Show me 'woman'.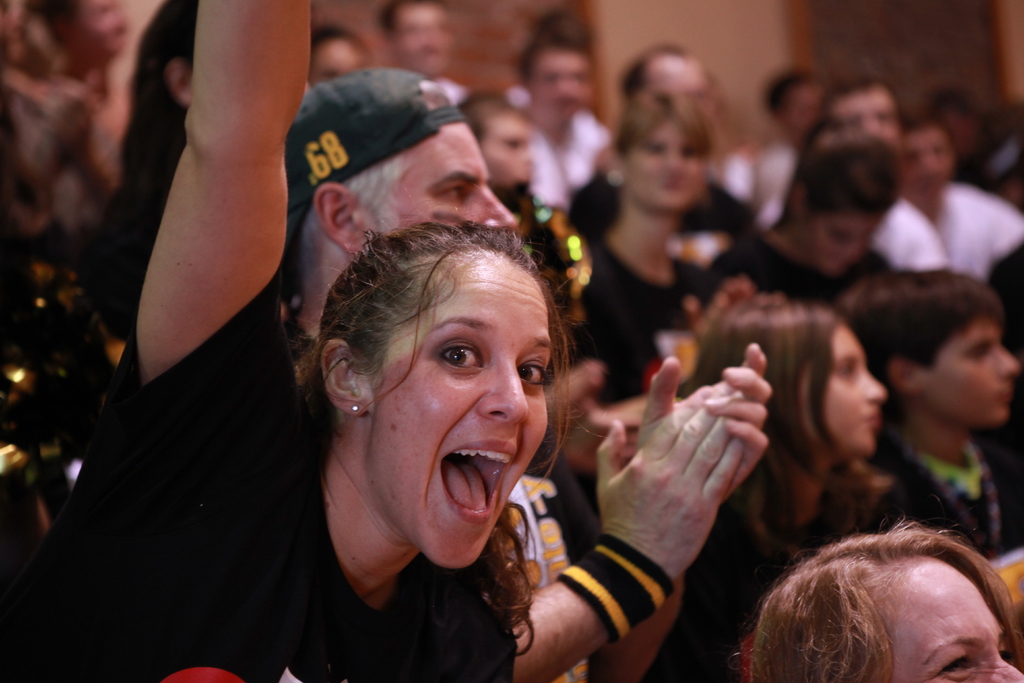
'woman' is here: bbox=[700, 110, 902, 325].
